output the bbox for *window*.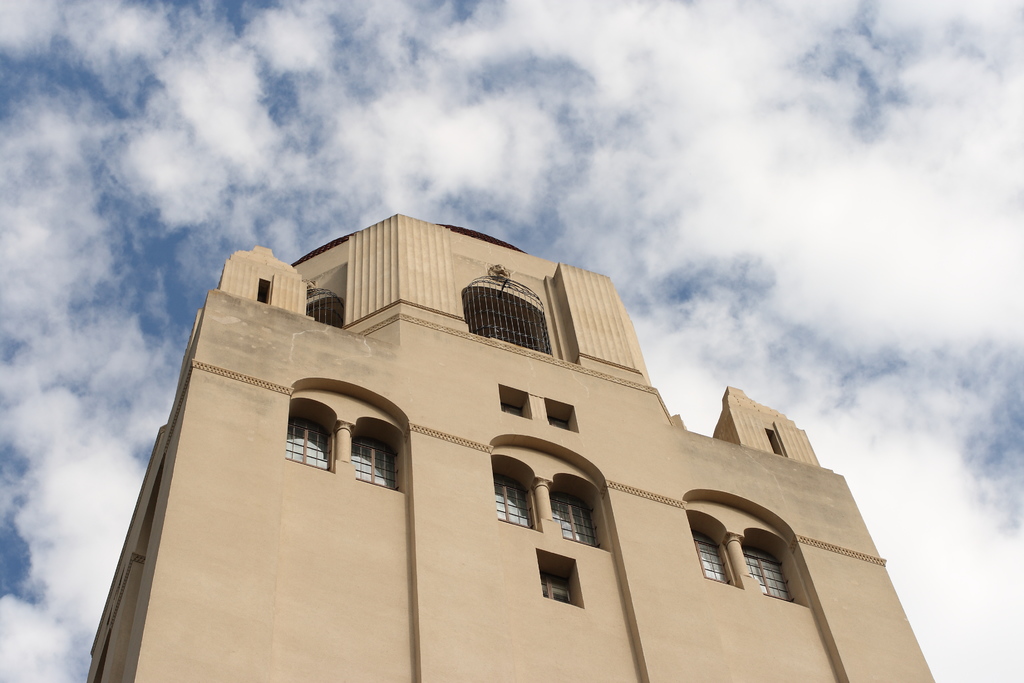
<region>348, 433, 400, 494</region>.
